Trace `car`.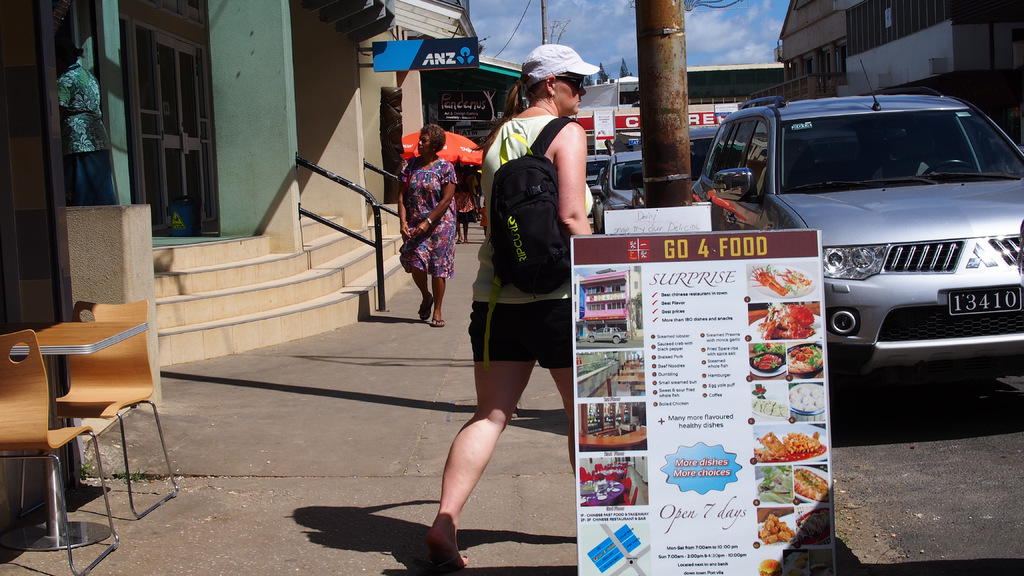
Traced to 584,155,614,184.
